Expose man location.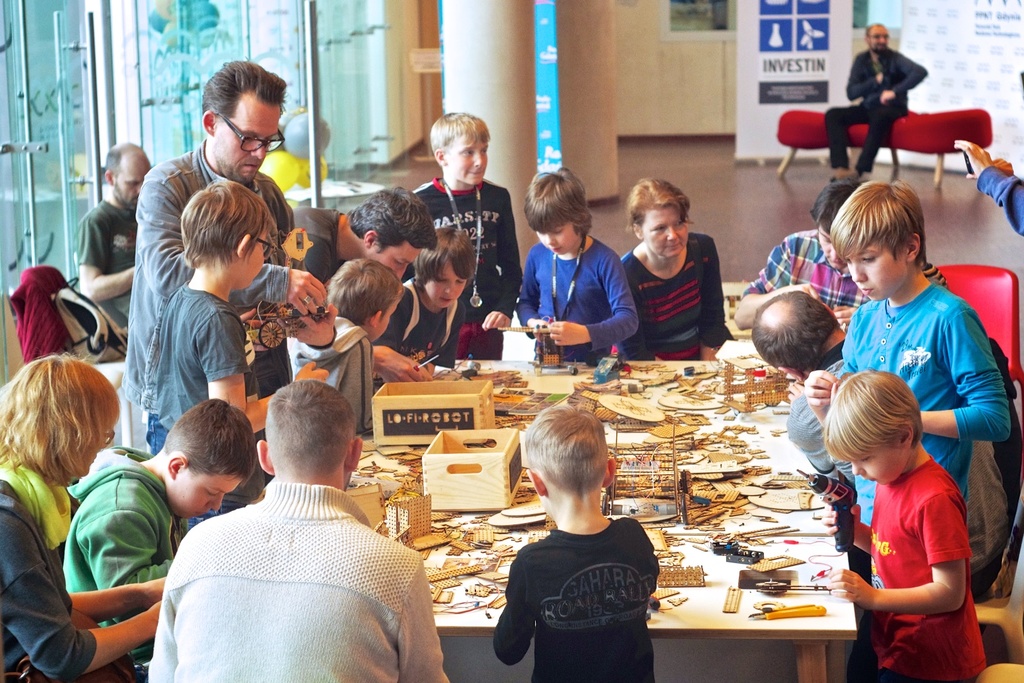
Exposed at <box>72,139,162,339</box>.
